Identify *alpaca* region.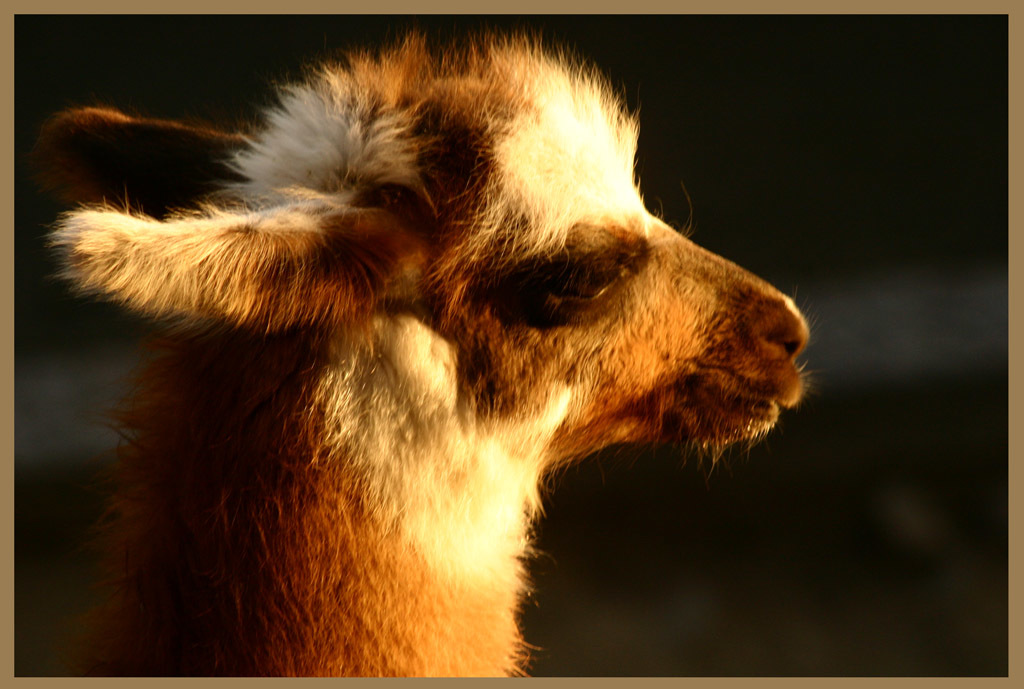
Region: <box>29,30,825,675</box>.
